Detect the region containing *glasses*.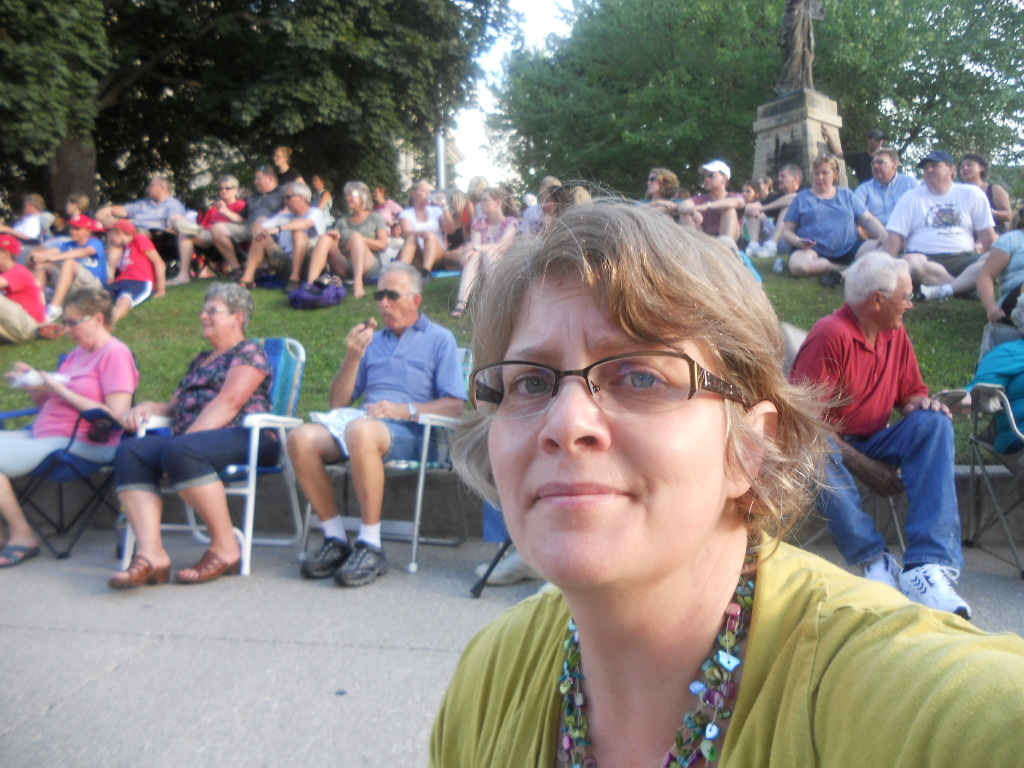
[x1=461, y1=347, x2=751, y2=441].
